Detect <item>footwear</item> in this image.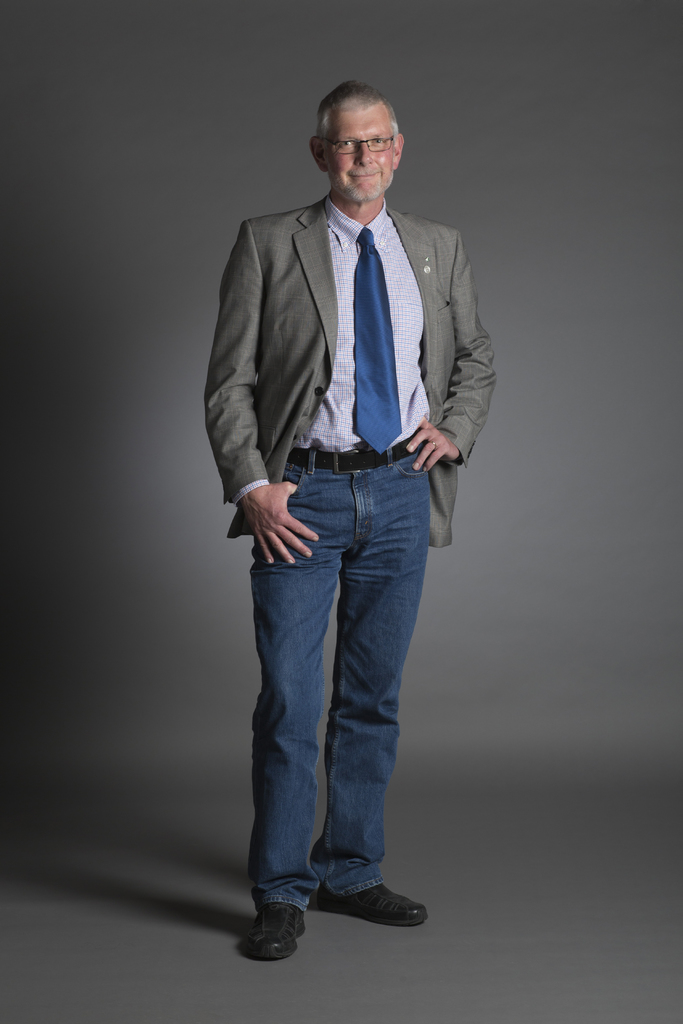
Detection: 242,898,317,968.
